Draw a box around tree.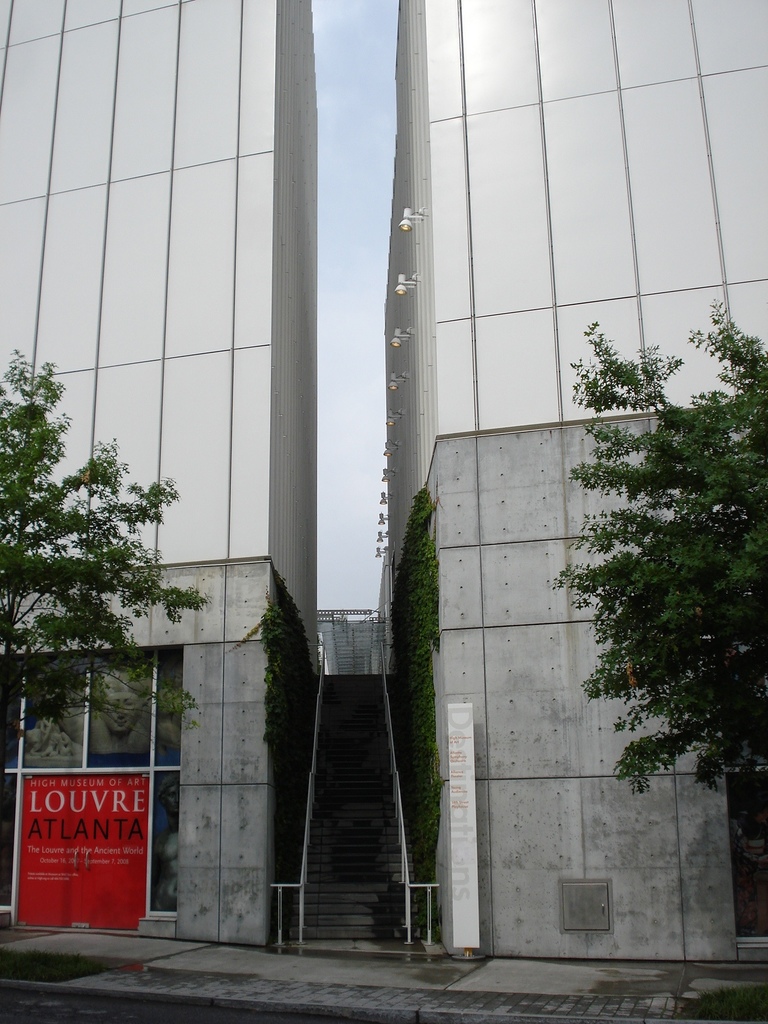
x1=551, y1=303, x2=751, y2=870.
